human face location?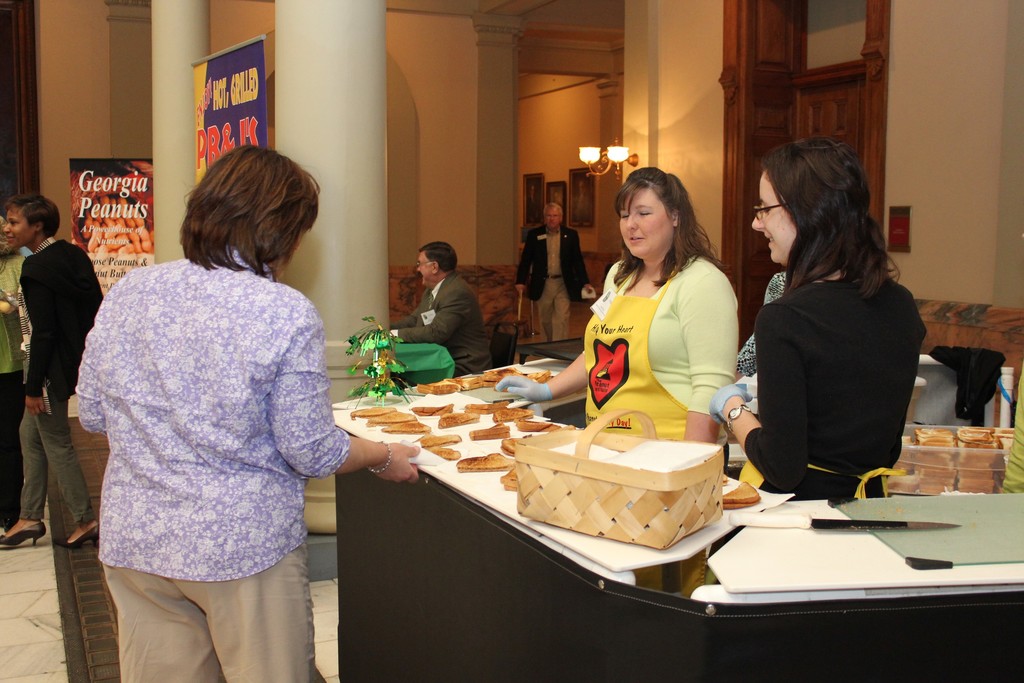
rect(617, 191, 671, 260)
